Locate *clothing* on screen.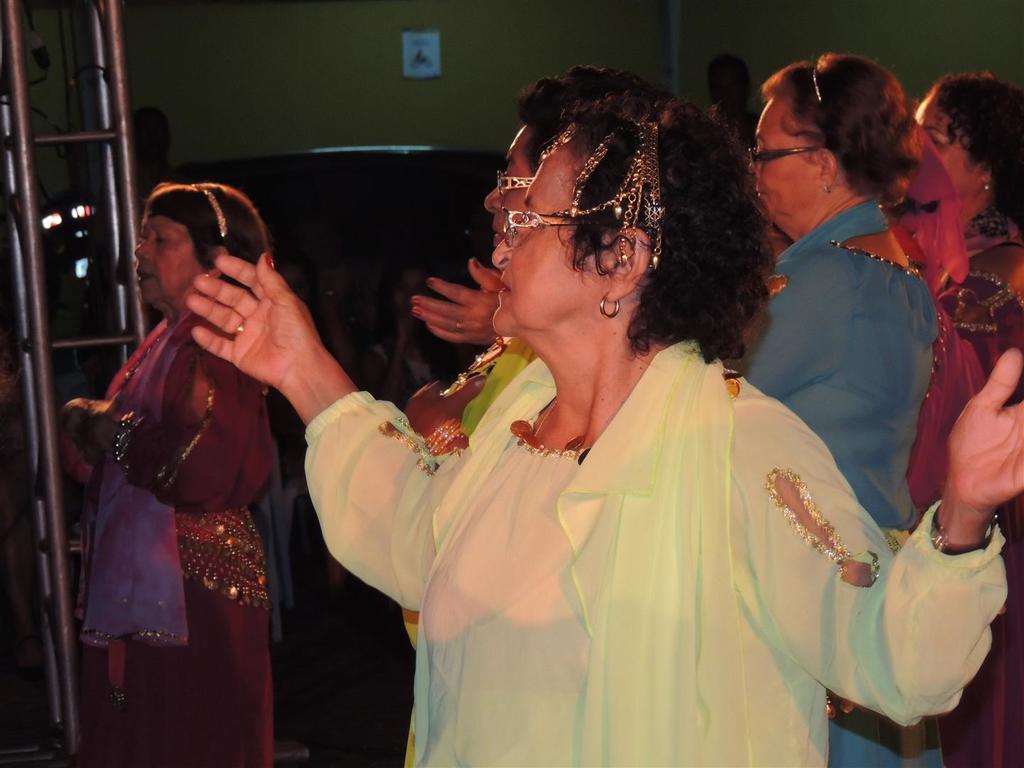
On screen at [x1=402, y1=329, x2=511, y2=767].
